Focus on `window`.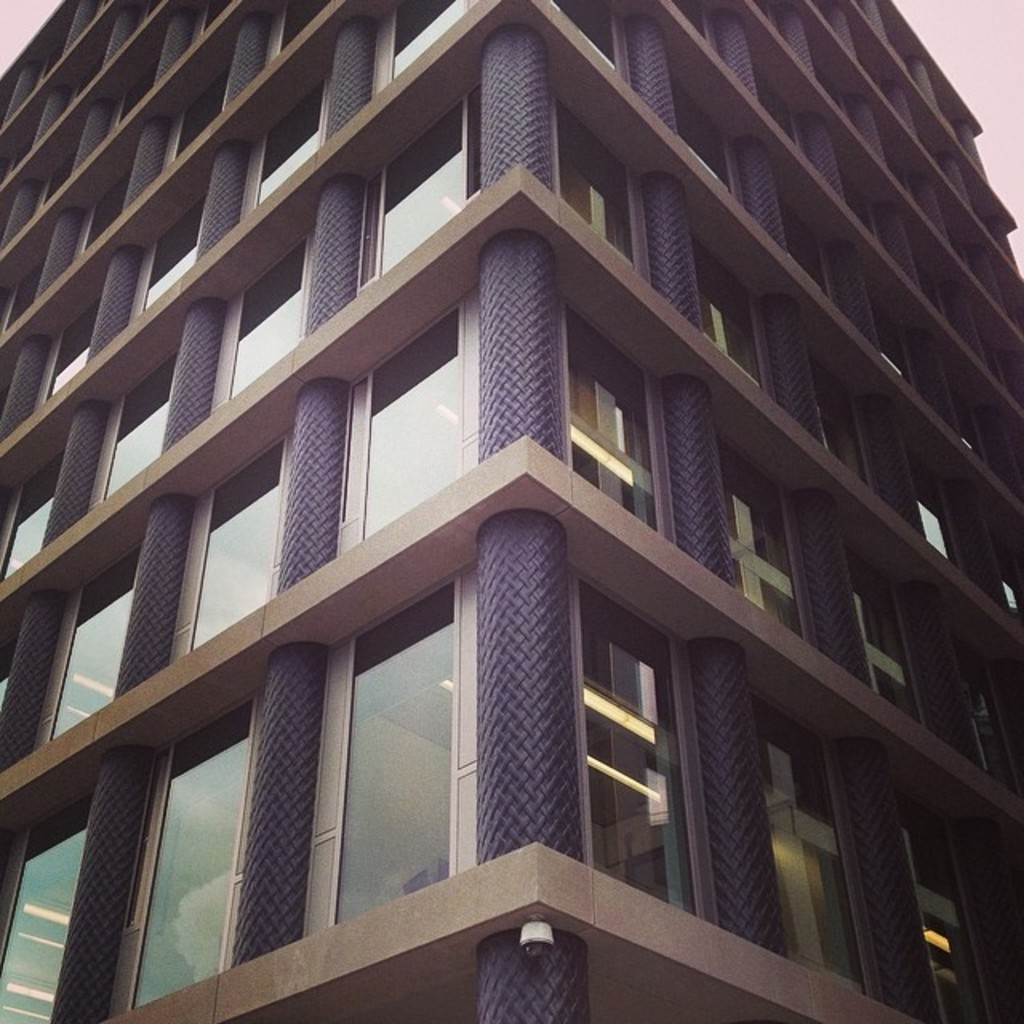
Focused at 912, 445, 960, 566.
